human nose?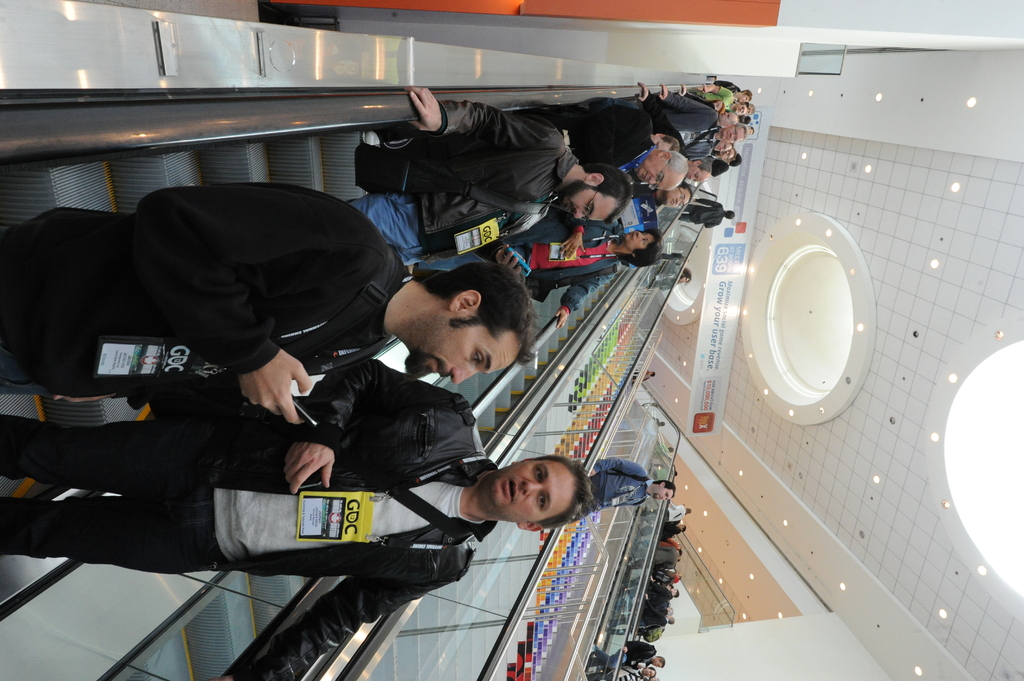
{"left": 663, "top": 497, "right": 669, "bottom": 506}
